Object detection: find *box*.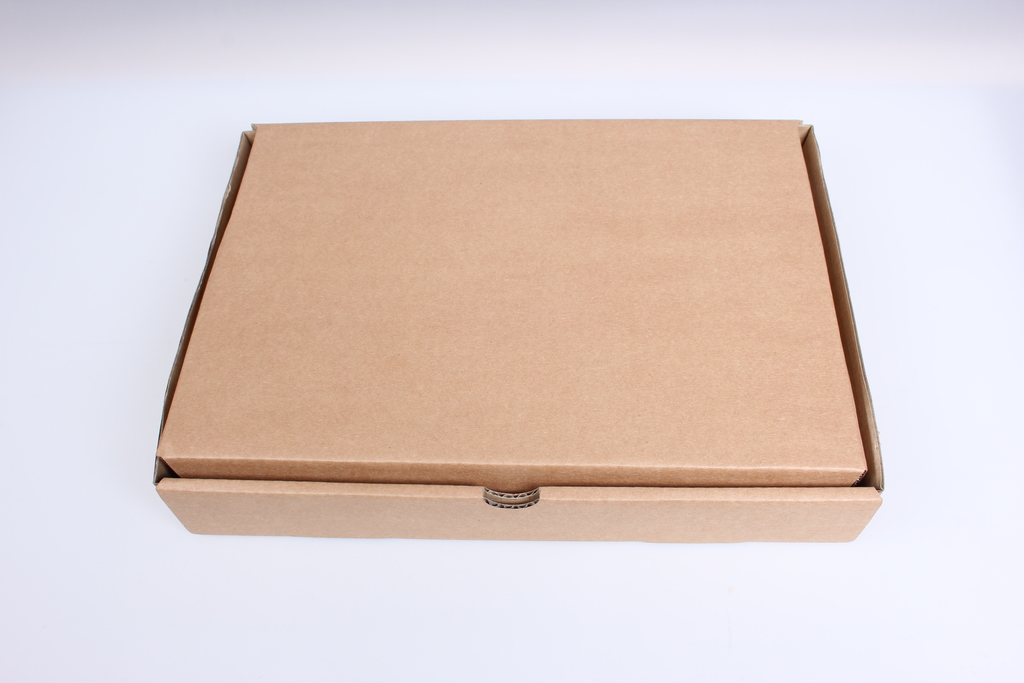
150:120:900:545.
